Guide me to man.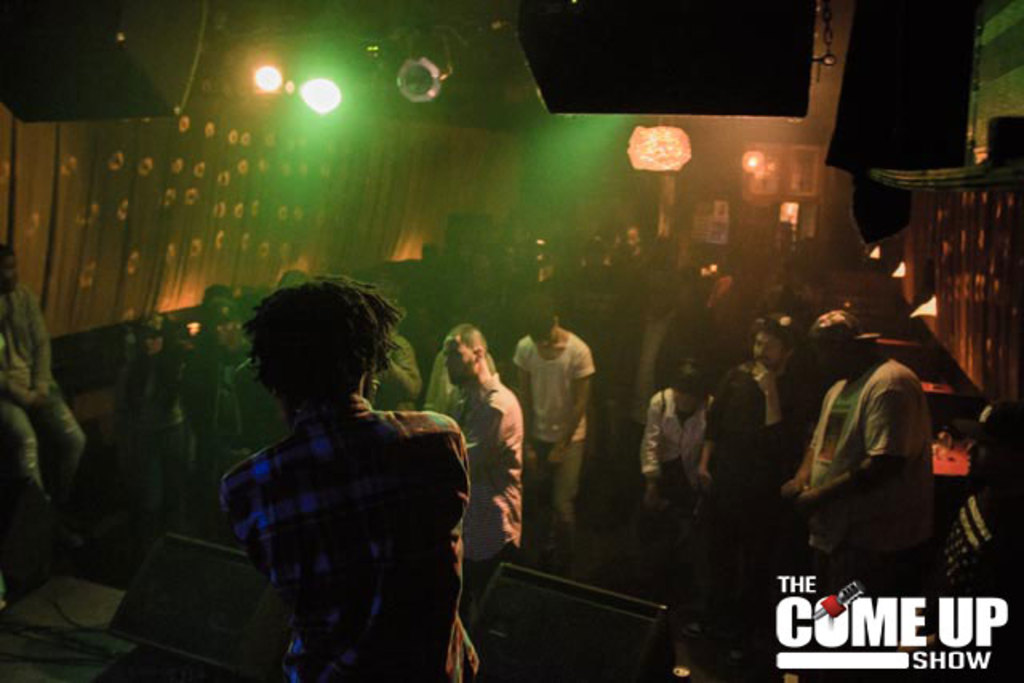
Guidance: box=[0, 248, 94, 533].
